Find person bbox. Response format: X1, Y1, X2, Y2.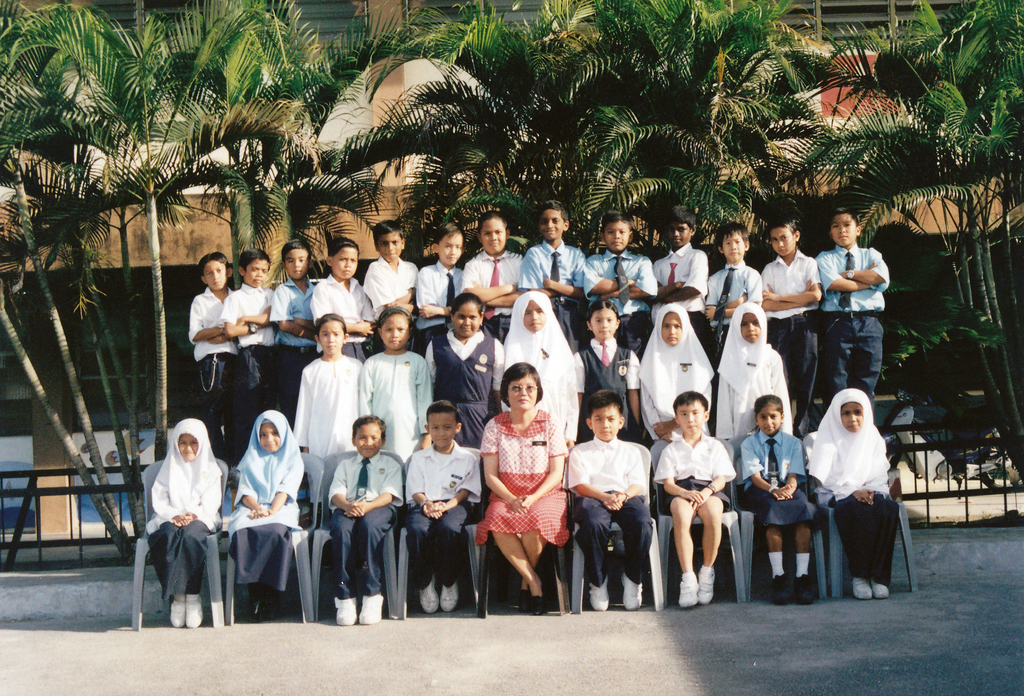
518, 200, 590, 356.
